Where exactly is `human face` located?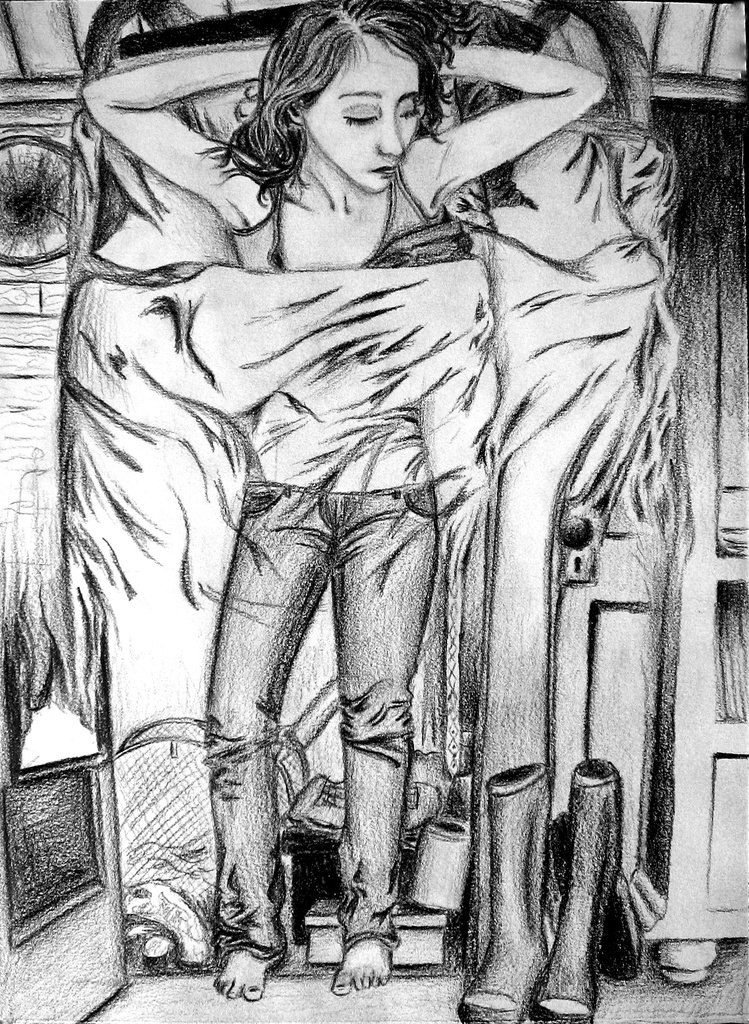
Its bounding box is <bbox>307, 38, 424, 192</bbox>.
